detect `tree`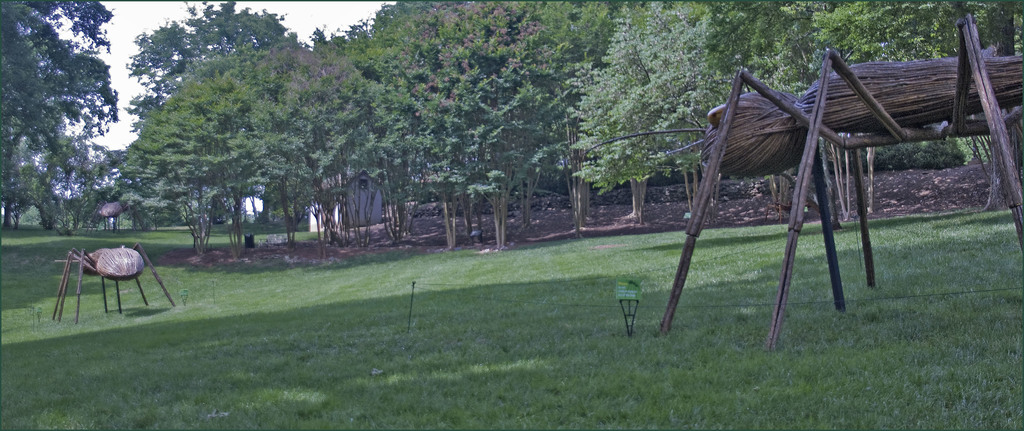
pyautogui.locateOnScreen(431, 1, 564, 250)
